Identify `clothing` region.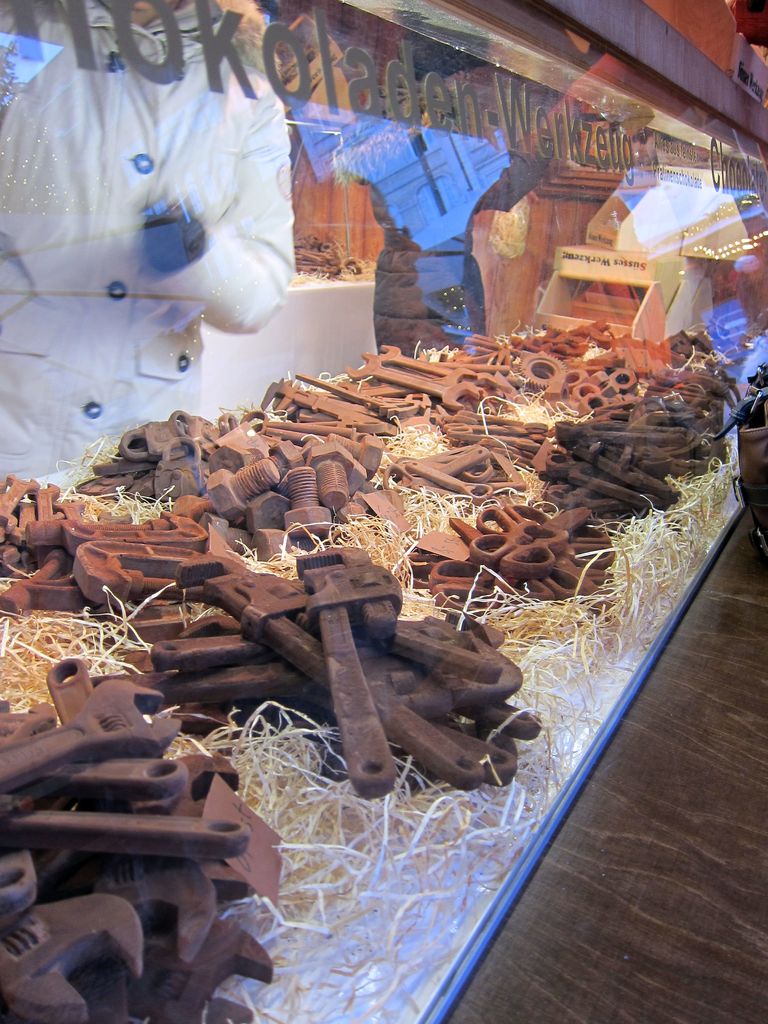
Region: (x1=383, y1=106, x2=632, y2=356).
